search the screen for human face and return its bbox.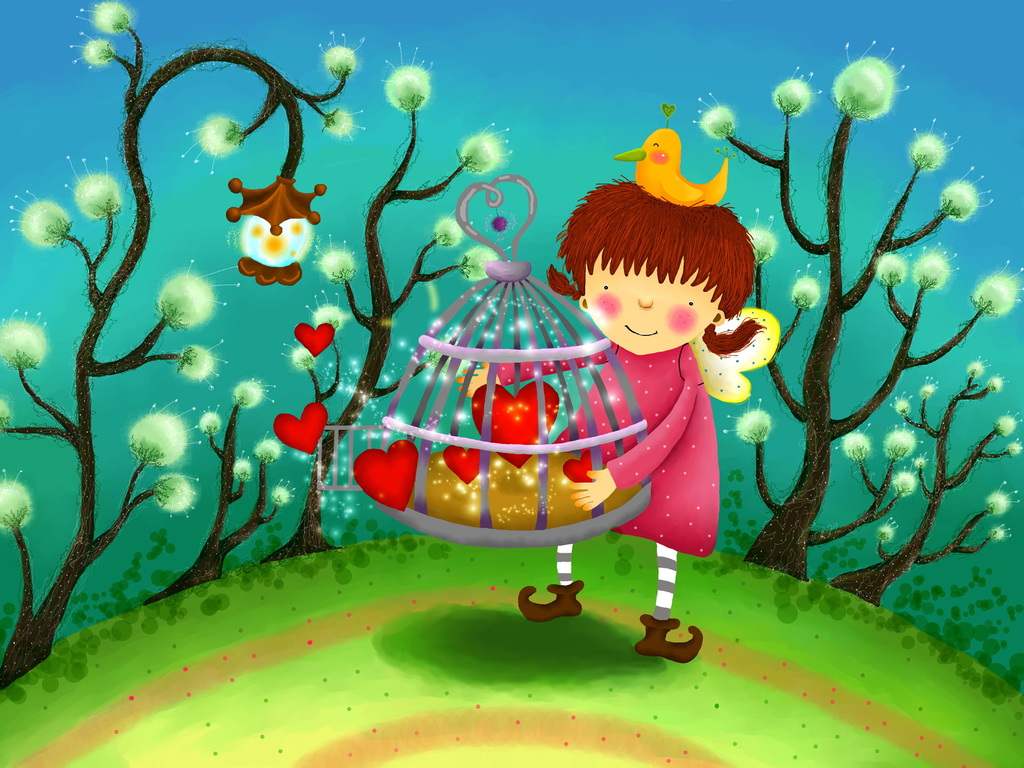
Found: {"x1": 582, "y1": 252, "x2": 742, "y2": 356}.
